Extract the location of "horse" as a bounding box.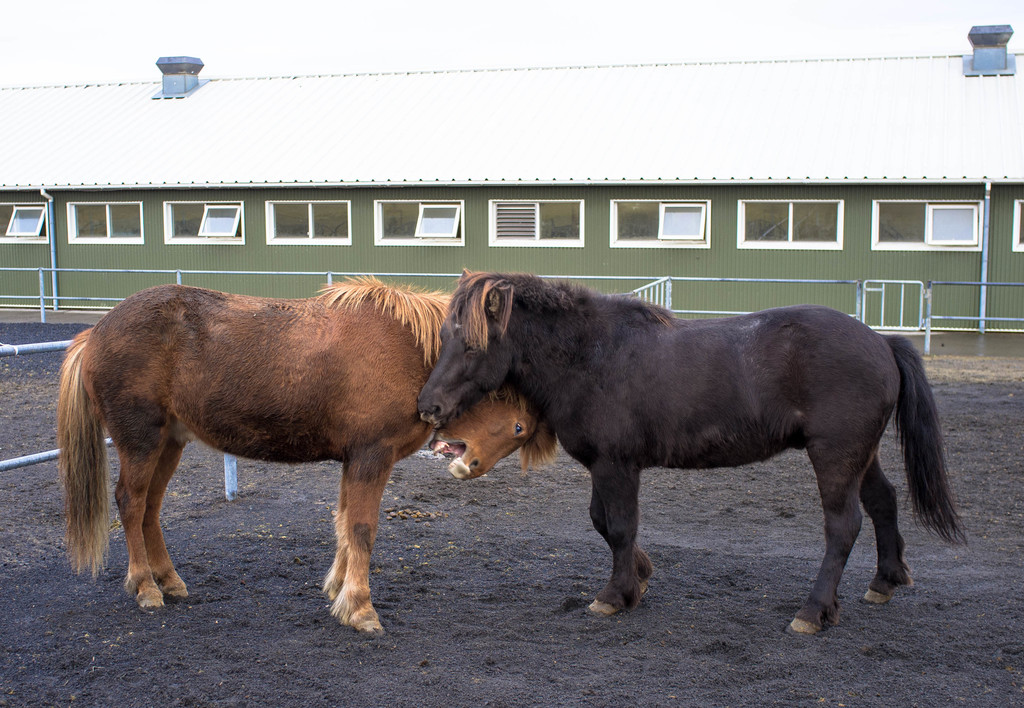
bbox=[51, 283, 561, 640].
